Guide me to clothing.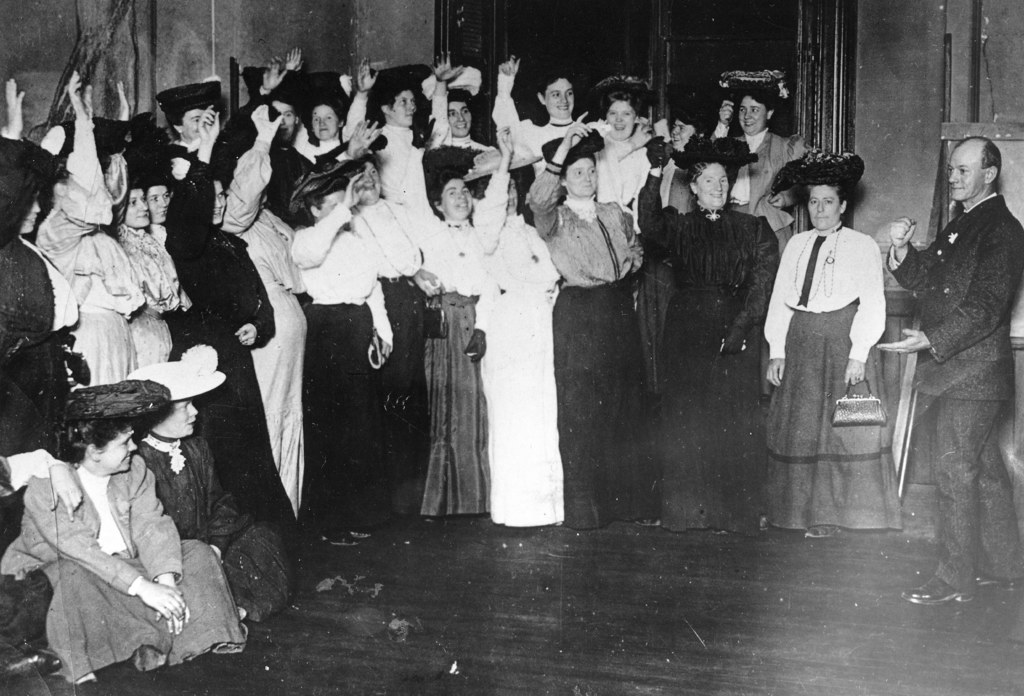
Guidance: (x1=37, y1=122, x2=138, y2=389).
